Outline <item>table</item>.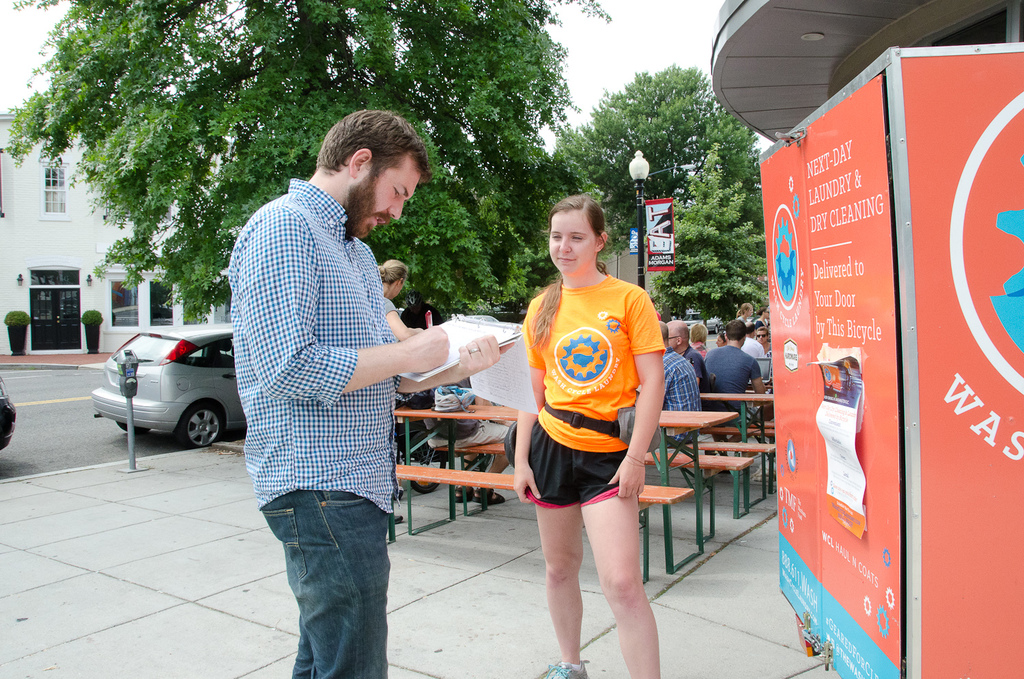
Outline: 703:388:773:509.
